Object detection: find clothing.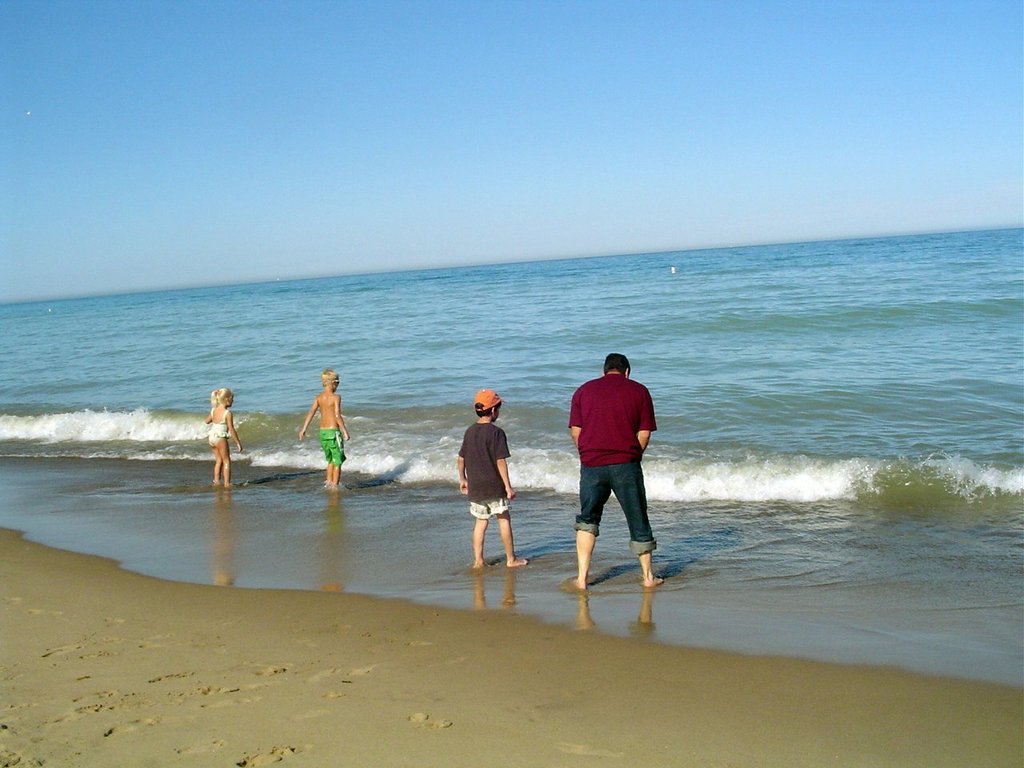
577, 370, 661, 550.
